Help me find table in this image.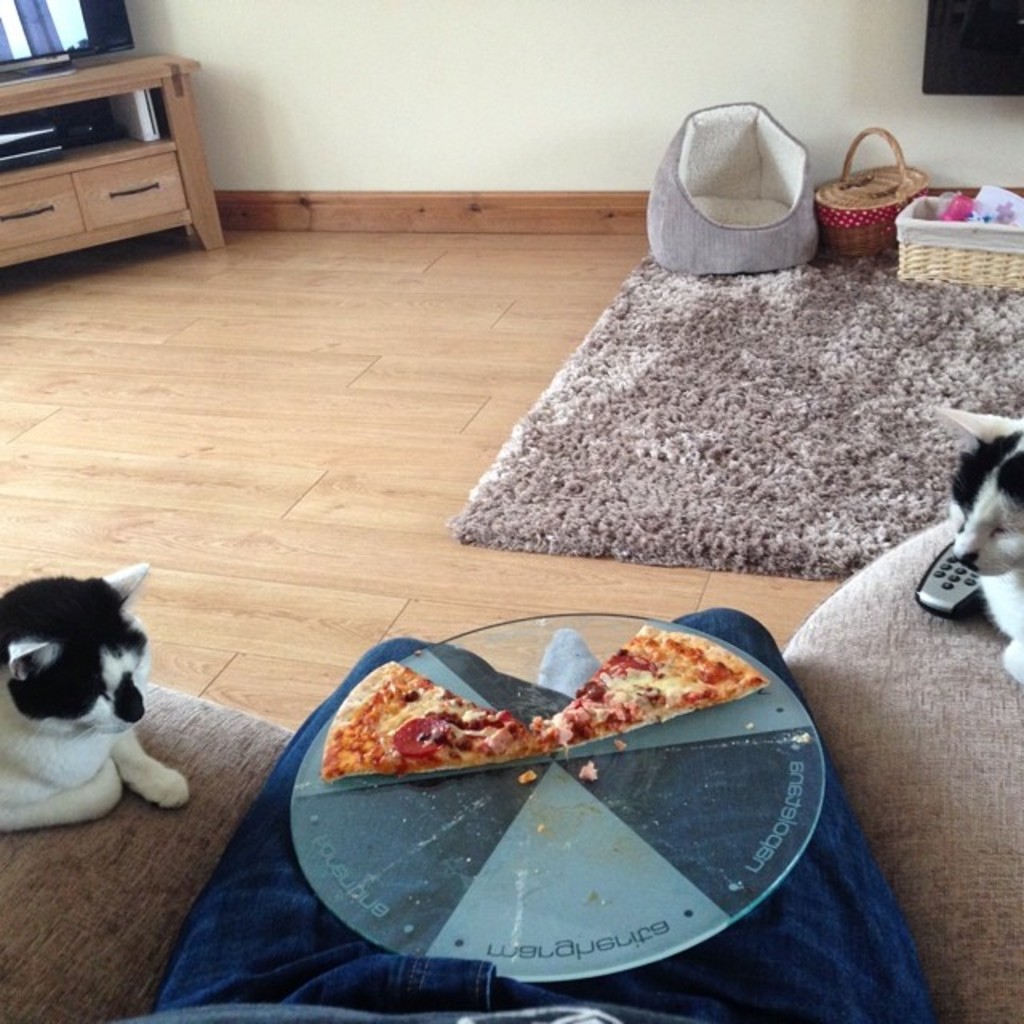
Found it: (left=0, top=10, right=266, bottom=334).
